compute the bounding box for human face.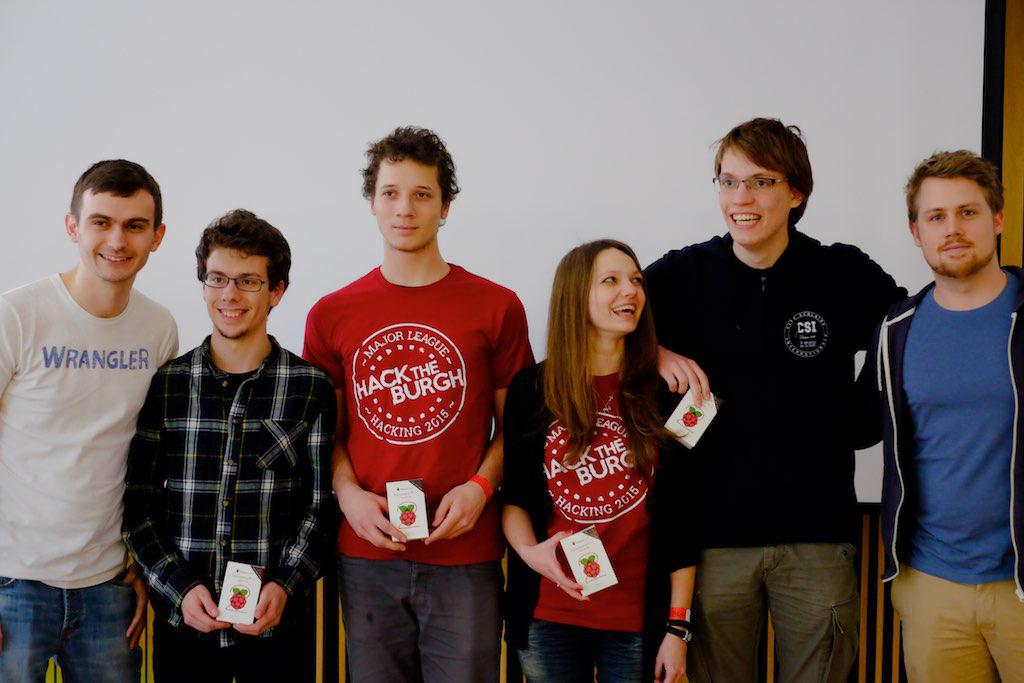
<region>376, 159, 442, 249</region>.
